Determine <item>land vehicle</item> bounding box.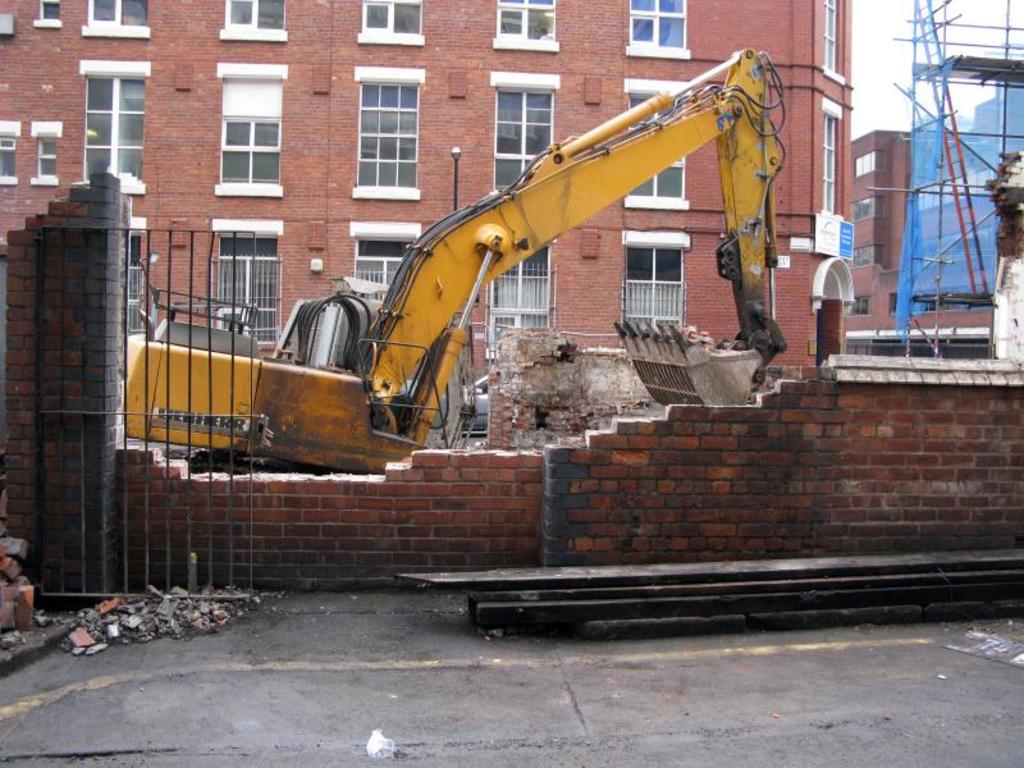
Determined: [x1=125, y1=44, x2=790, y2=463].
